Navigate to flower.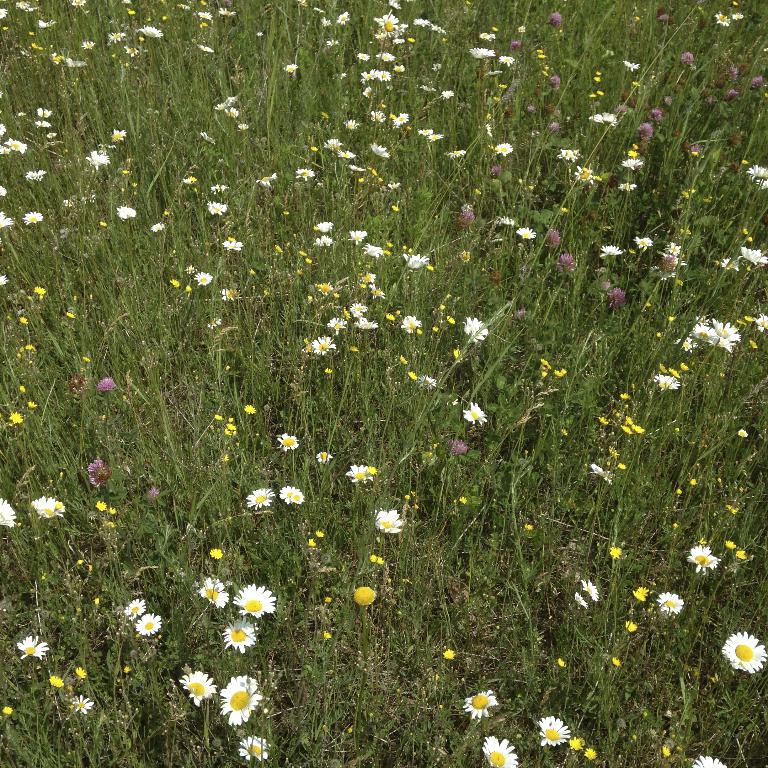
Navigation target: left=123, top=599, right=148, bottom=621.
